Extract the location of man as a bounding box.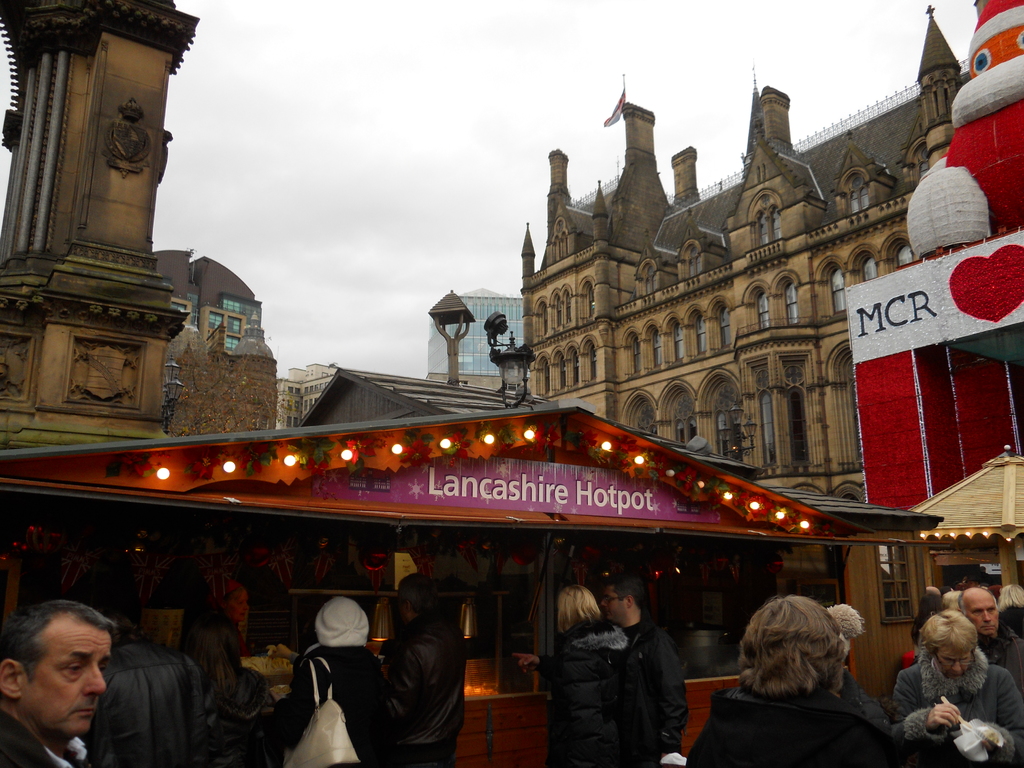
crop(517, 579, 682, 767).
